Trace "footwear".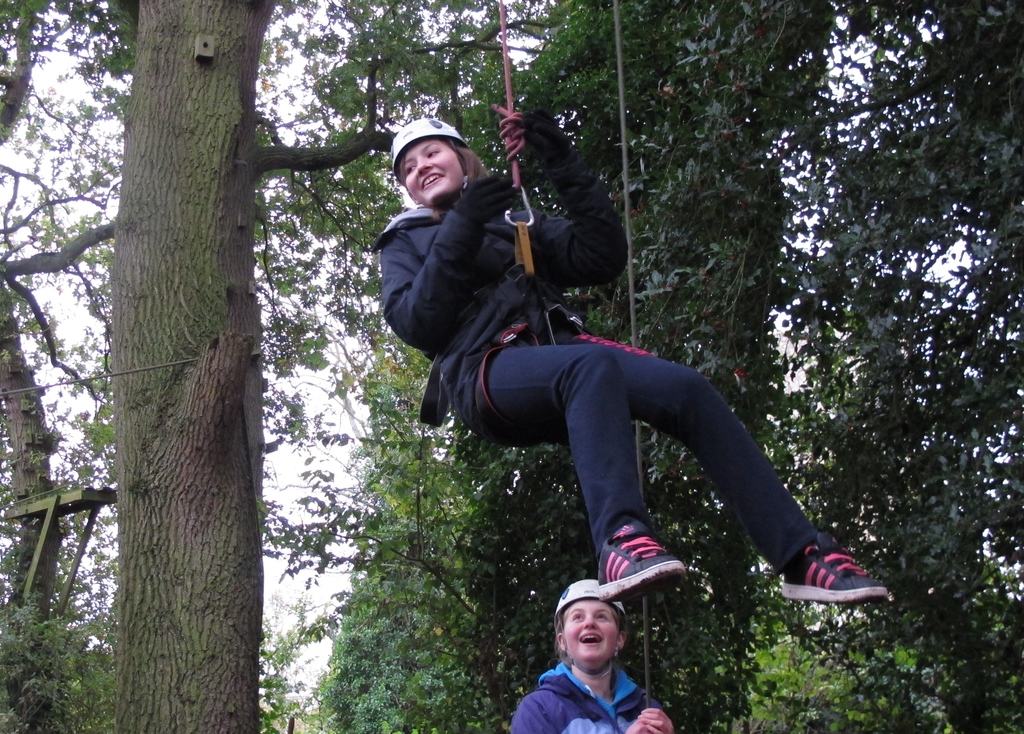
Traced to detection(598, 519, 688, 602).
